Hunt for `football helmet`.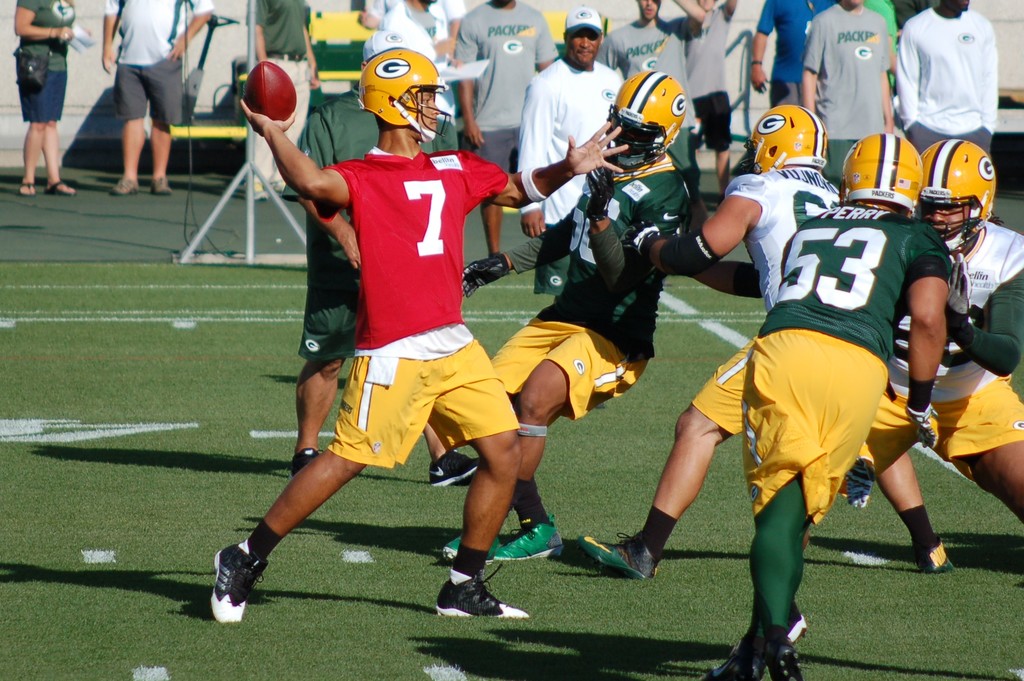
Hunted down at bbox=(354, 47, 456, 146).
